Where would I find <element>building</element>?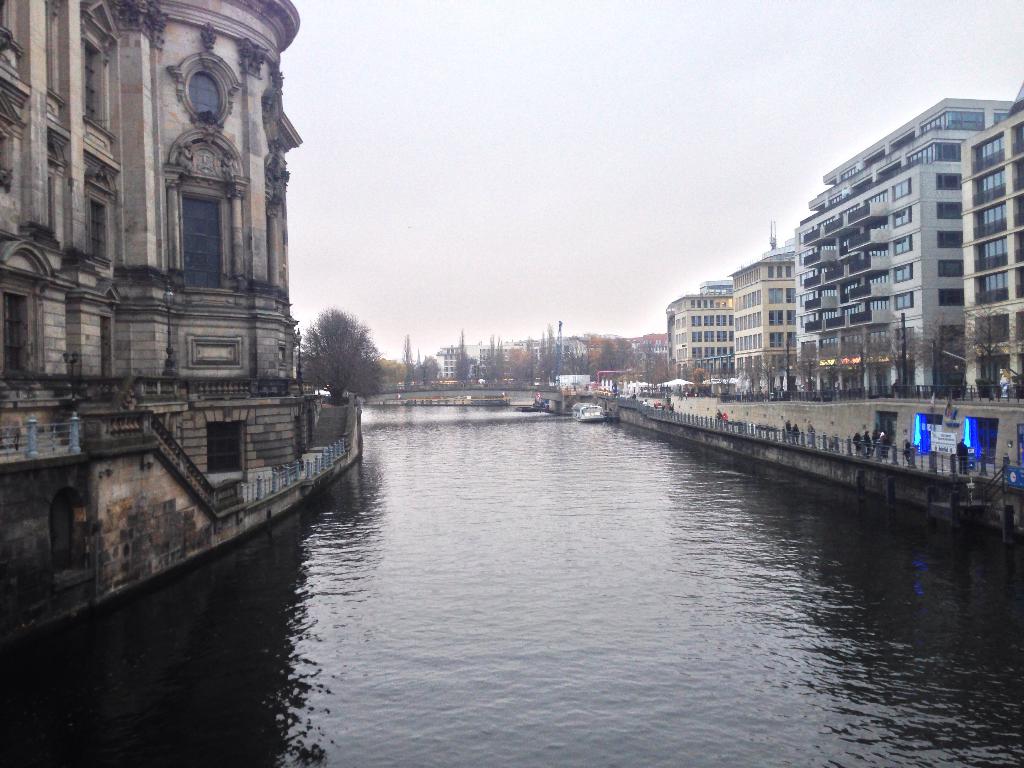
At [left=1, top=4, right=362, bottom=648].
